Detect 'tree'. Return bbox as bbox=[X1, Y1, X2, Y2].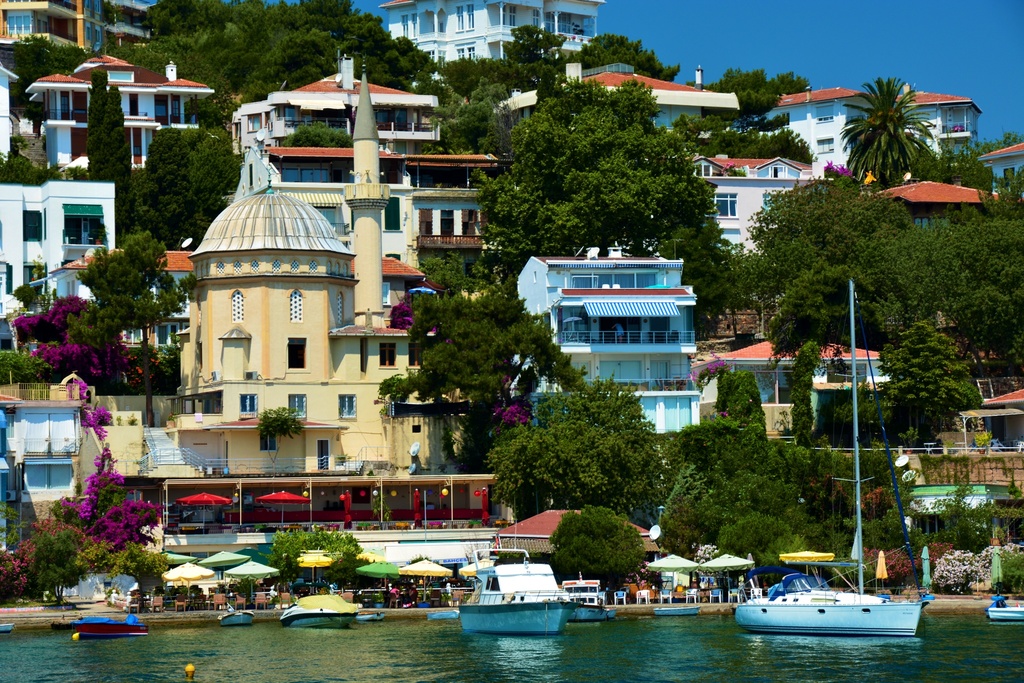
bbox=[662, 423, 764, 473].
